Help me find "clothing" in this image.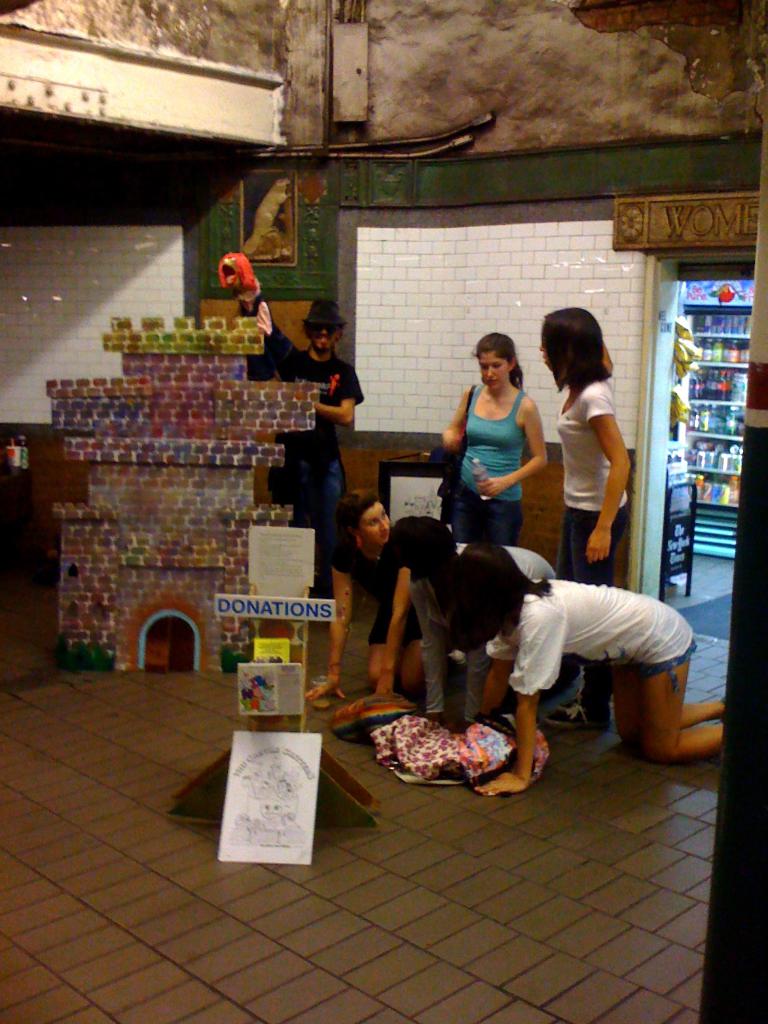
Found it: [x1=325, y1=530, x2=426, y2=644].
